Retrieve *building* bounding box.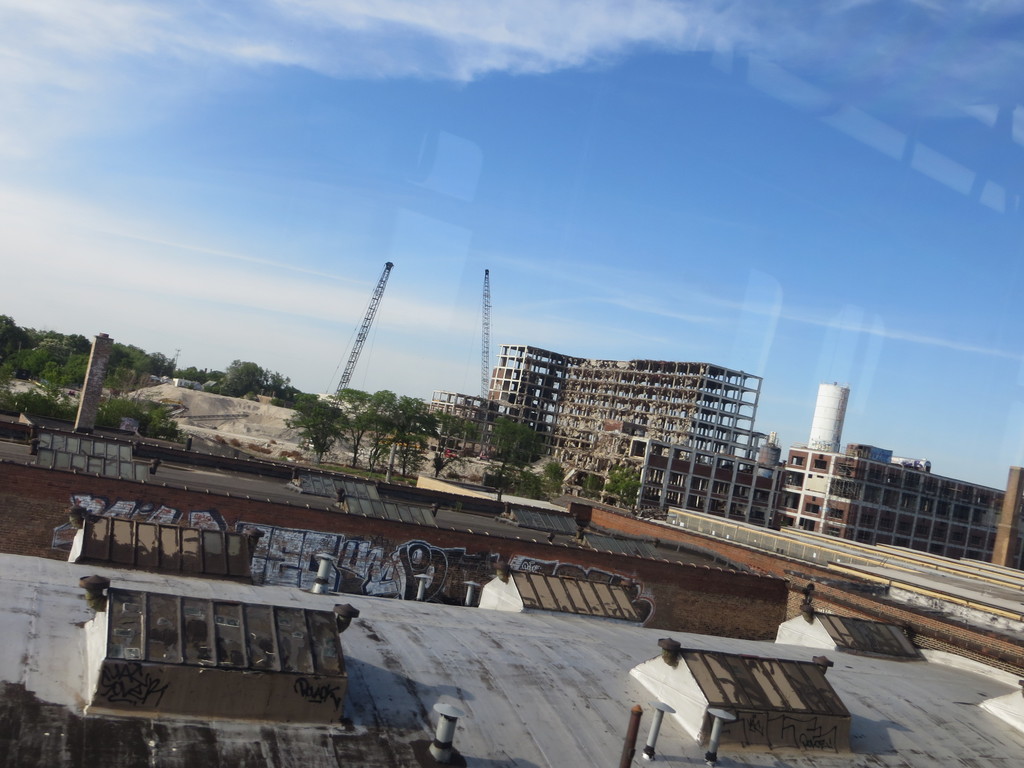
Bounding box: box(624, 435, 784, 529).
